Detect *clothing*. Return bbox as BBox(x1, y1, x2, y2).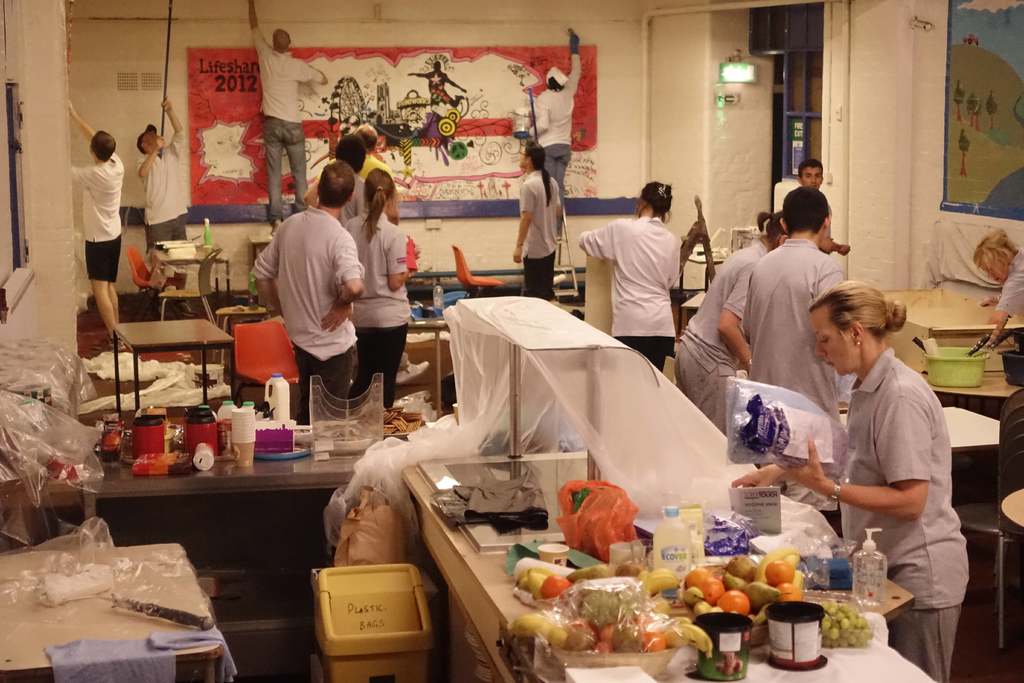
BBox(344, 207, 410, 412).
